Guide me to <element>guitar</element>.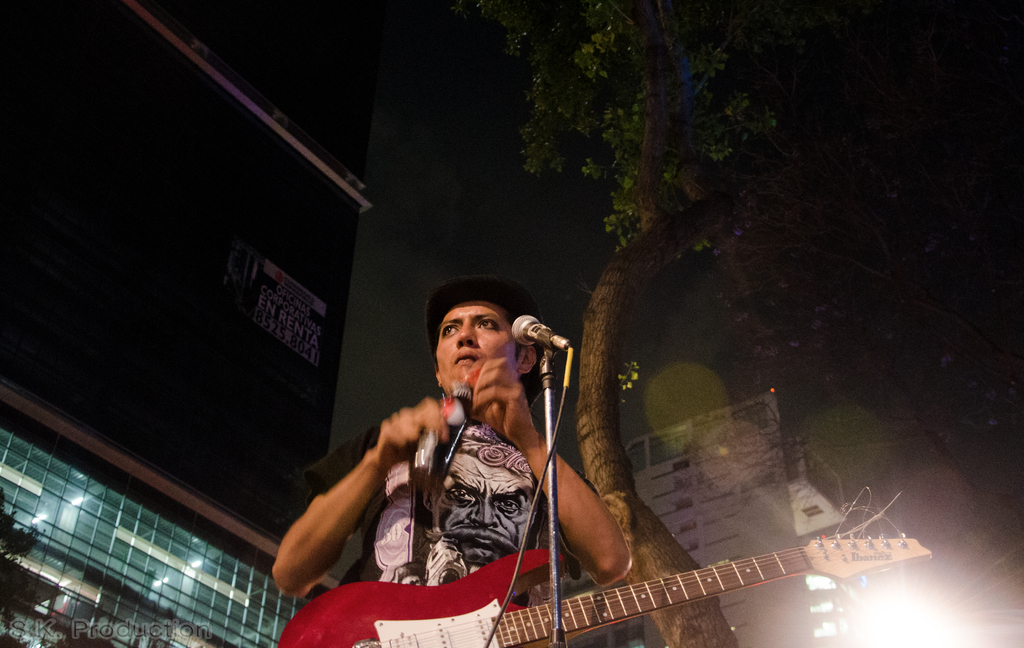
Guidance: 380:470:963:647.
